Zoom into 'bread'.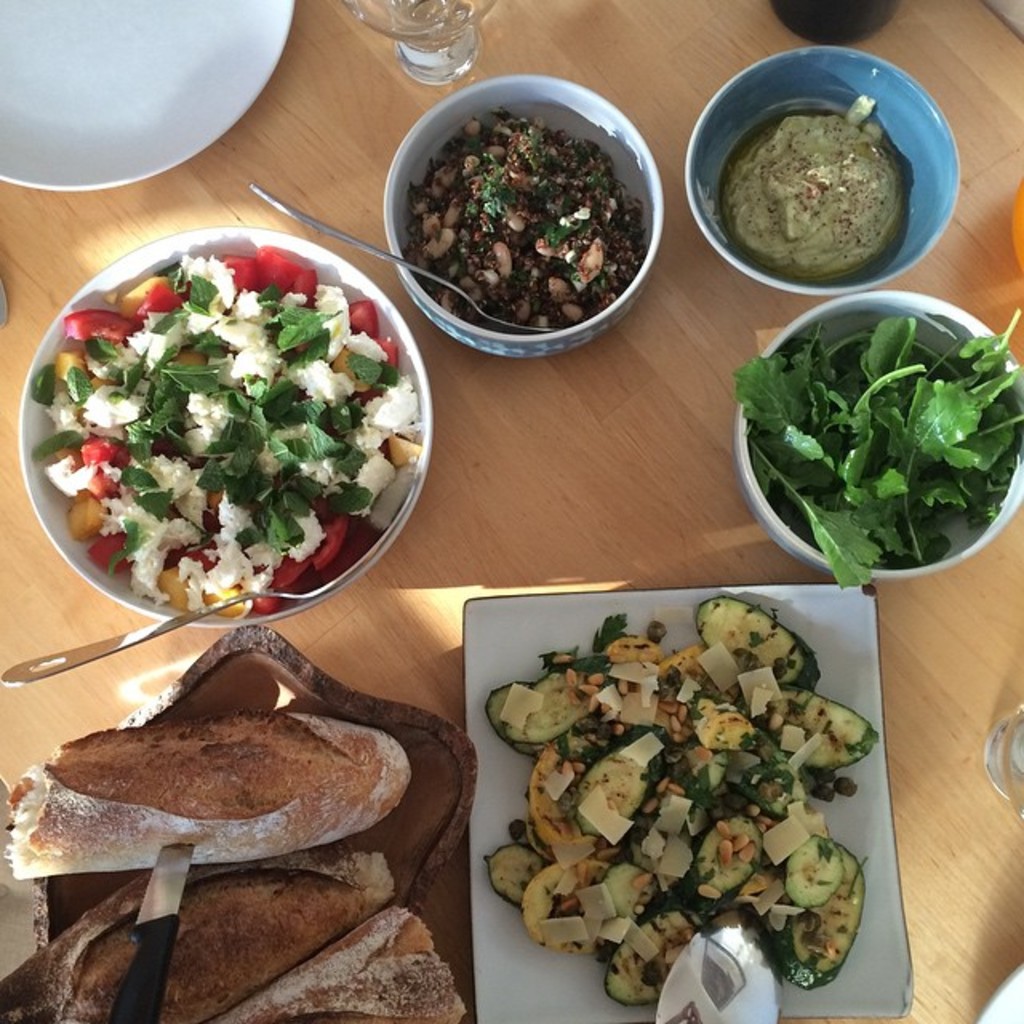
Zoom target: x1=34 y1=683 x2=435 y2=890.
